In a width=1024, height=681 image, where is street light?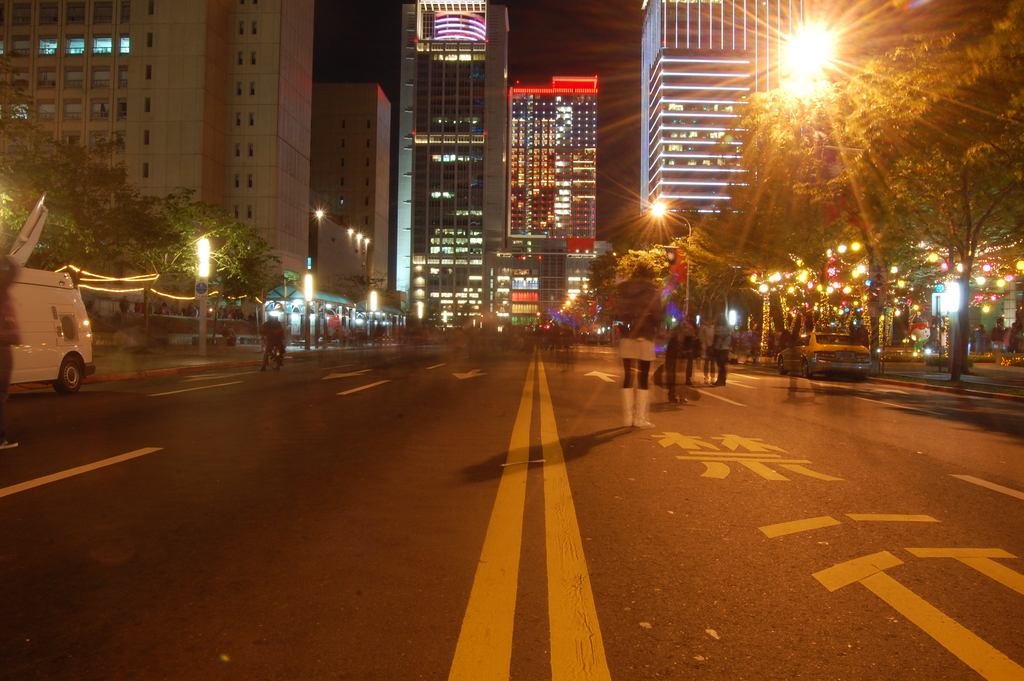
bbox=(436, 313, 452, 340).
